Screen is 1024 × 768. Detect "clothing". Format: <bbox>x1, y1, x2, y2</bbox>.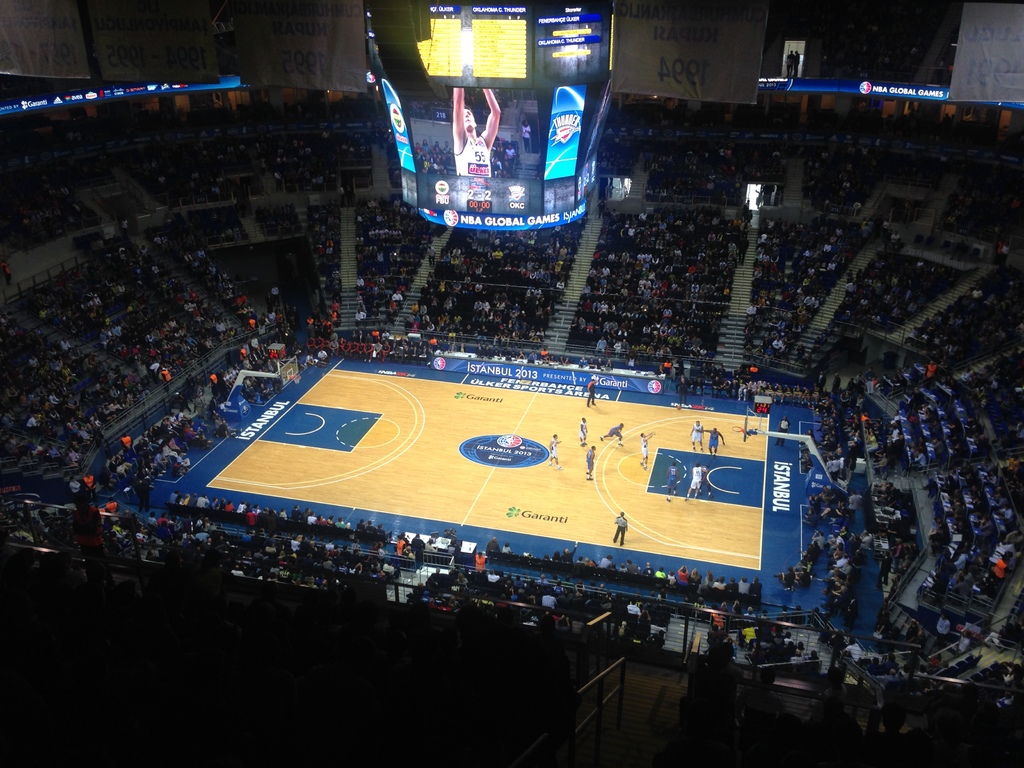
<bbox>589, 382, 596, 408</bbox>.
